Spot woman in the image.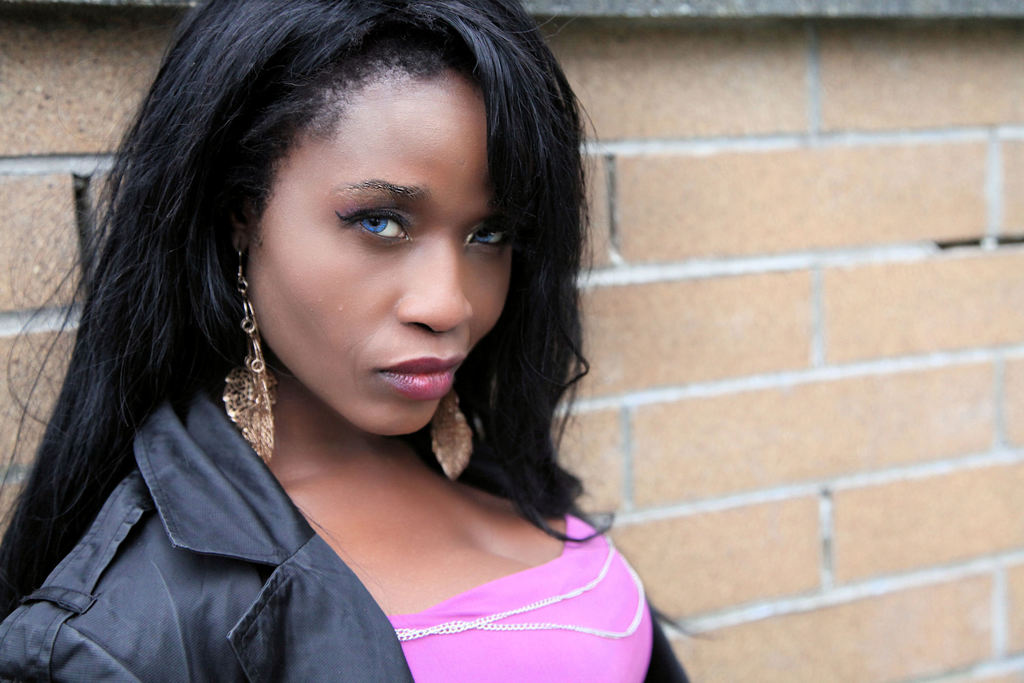
woman found at bbox(0, 0, 693, 682).
